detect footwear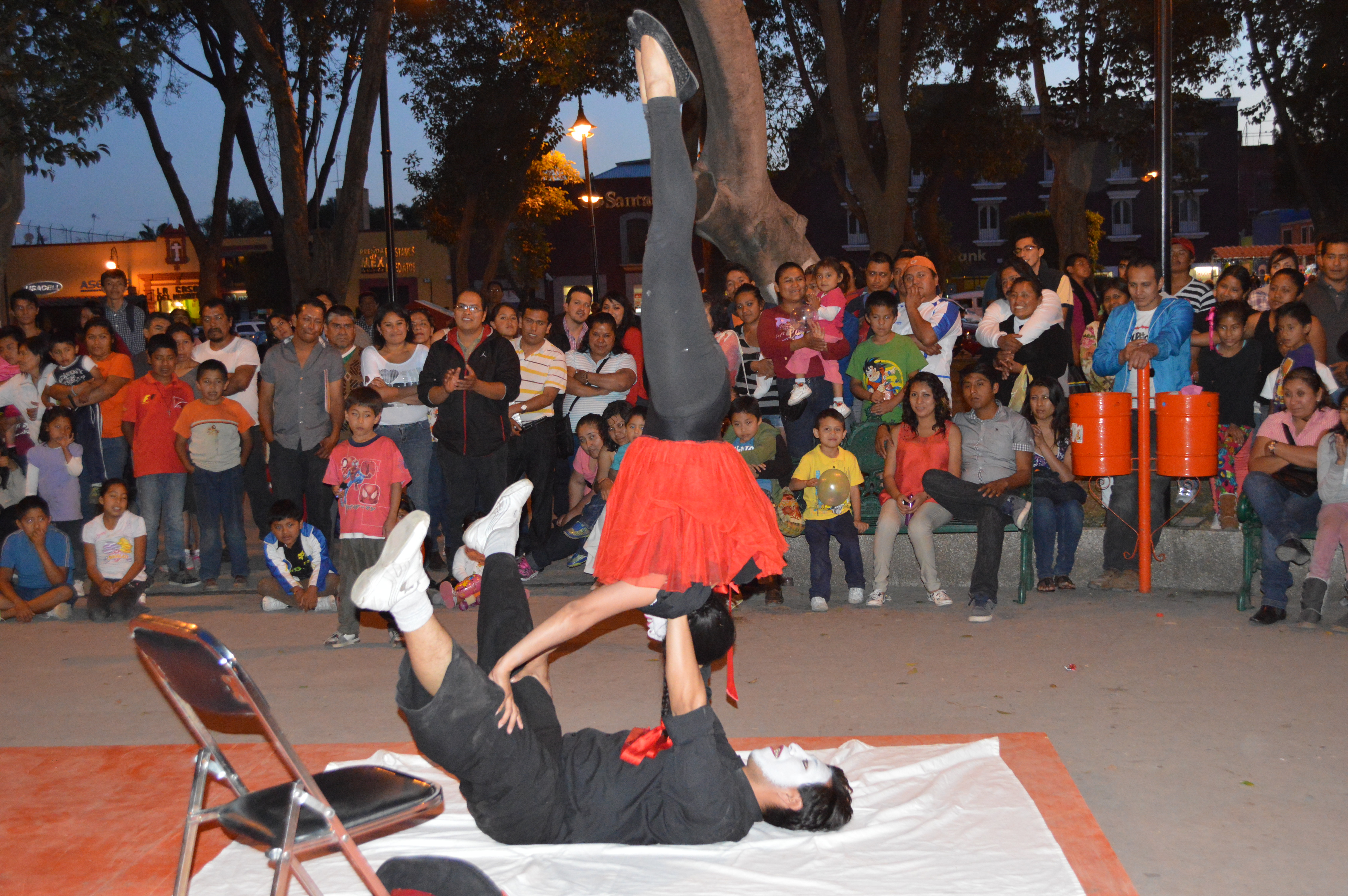
252/174/260/181
